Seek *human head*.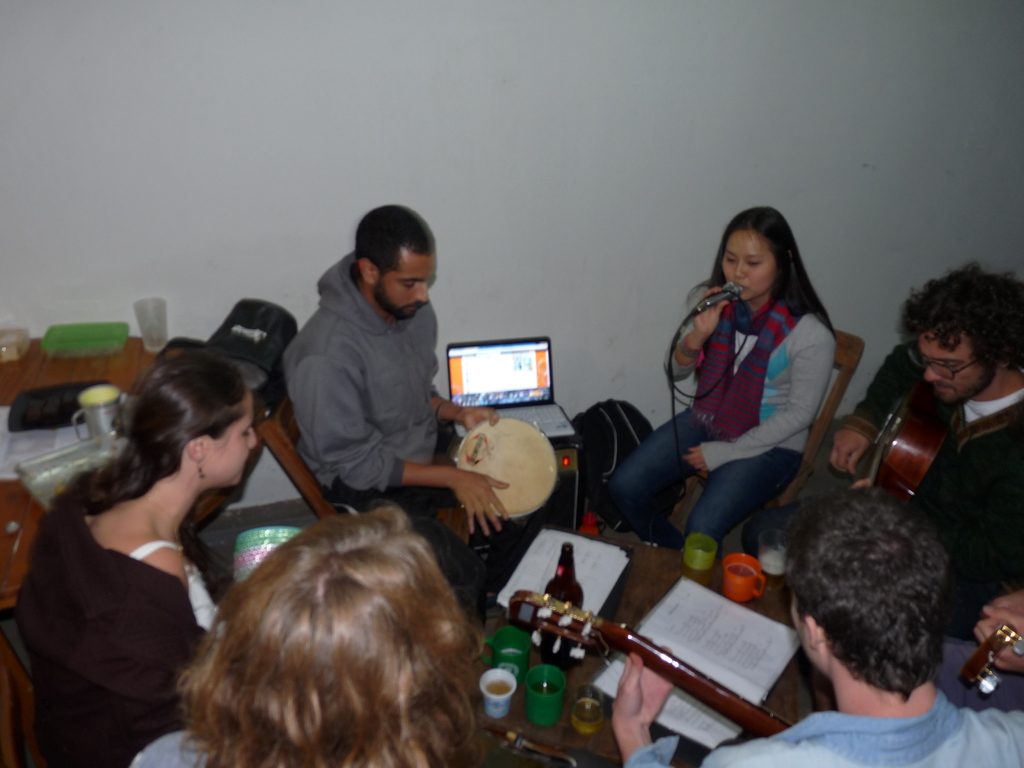
<box>767,498,972,723</box>.
